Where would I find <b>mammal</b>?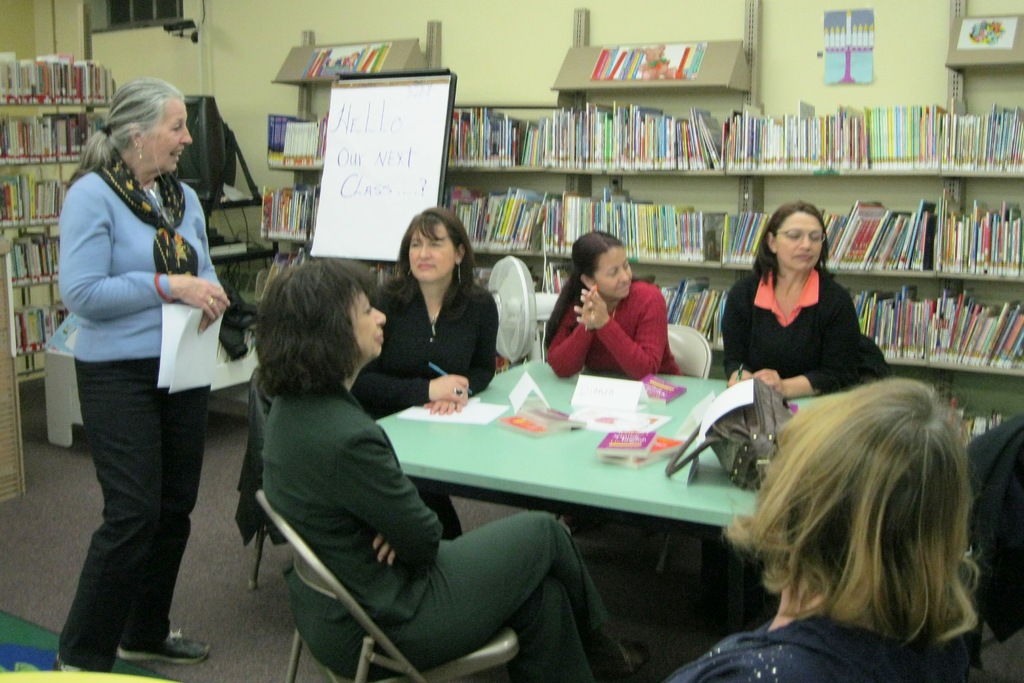
At bbox(669, 365, 1007, 682).
